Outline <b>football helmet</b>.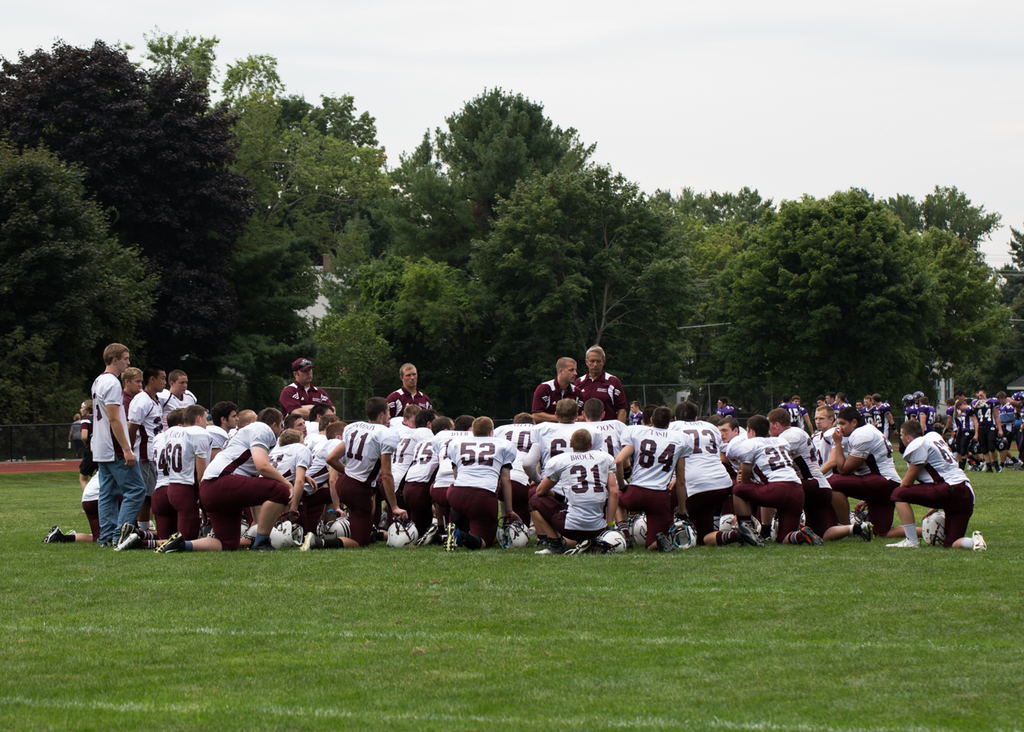
Outline: rect(662, 518, 696, 550).
